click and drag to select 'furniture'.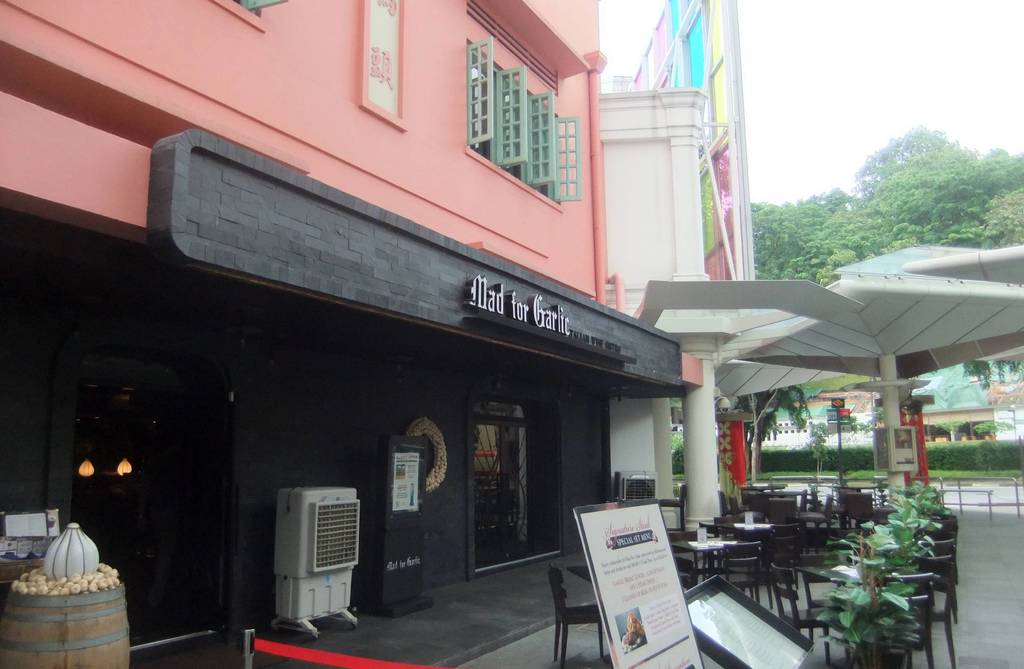
Selection: [left=720, top=491, right=732, bottom=517].
